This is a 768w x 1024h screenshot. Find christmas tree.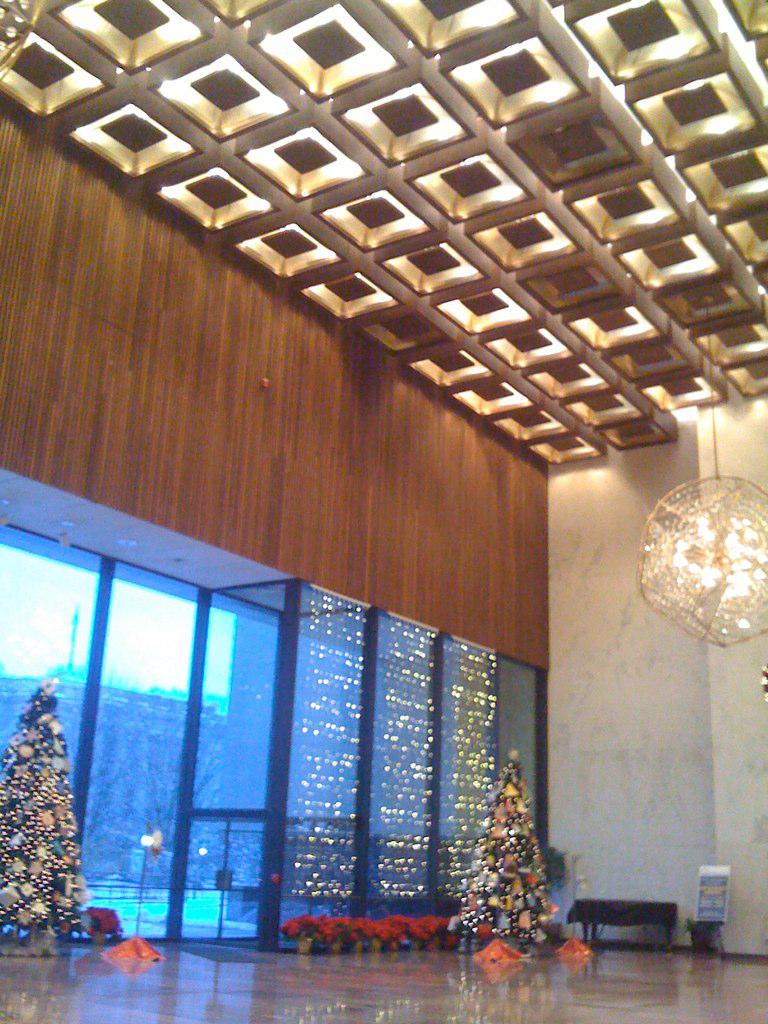
Bounding box: bbox=(452, 747, 557, 946).
